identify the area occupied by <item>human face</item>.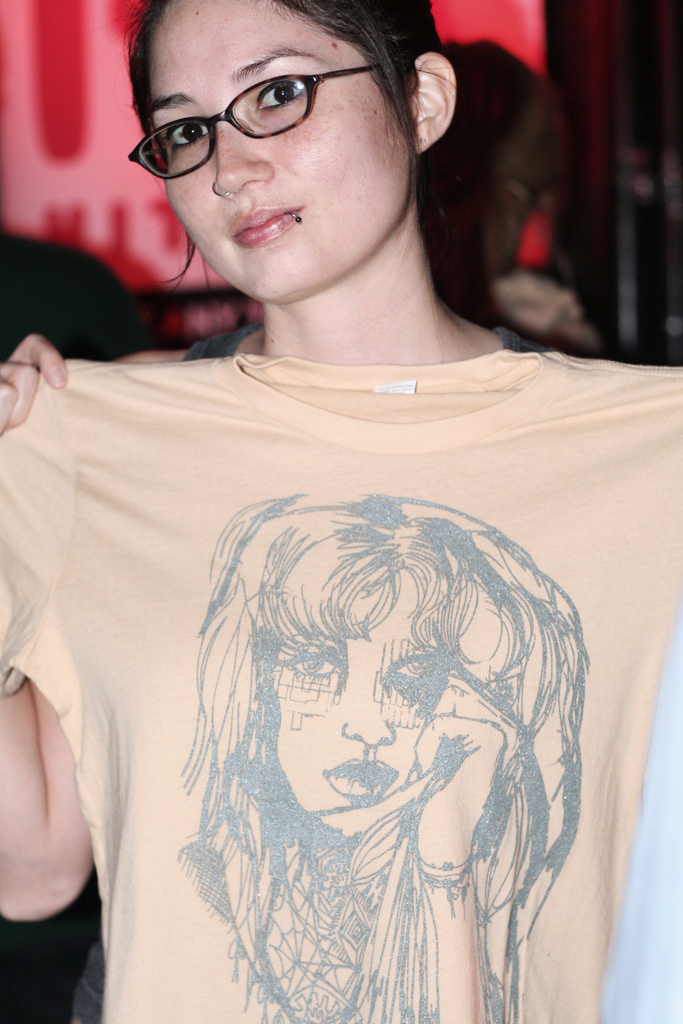
Area: pyautogui.locateOnScreen(153, 0, 413, 300).
